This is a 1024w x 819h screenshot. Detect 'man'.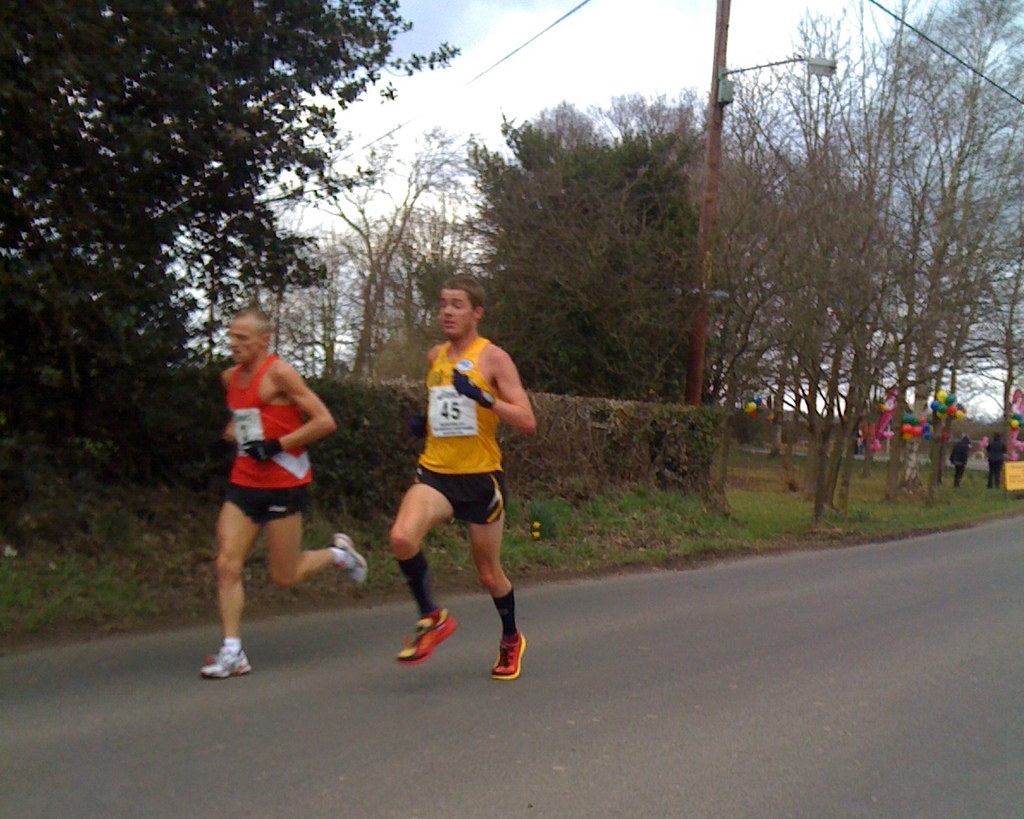
(left=956, top=436, right=973, bottom=484).
